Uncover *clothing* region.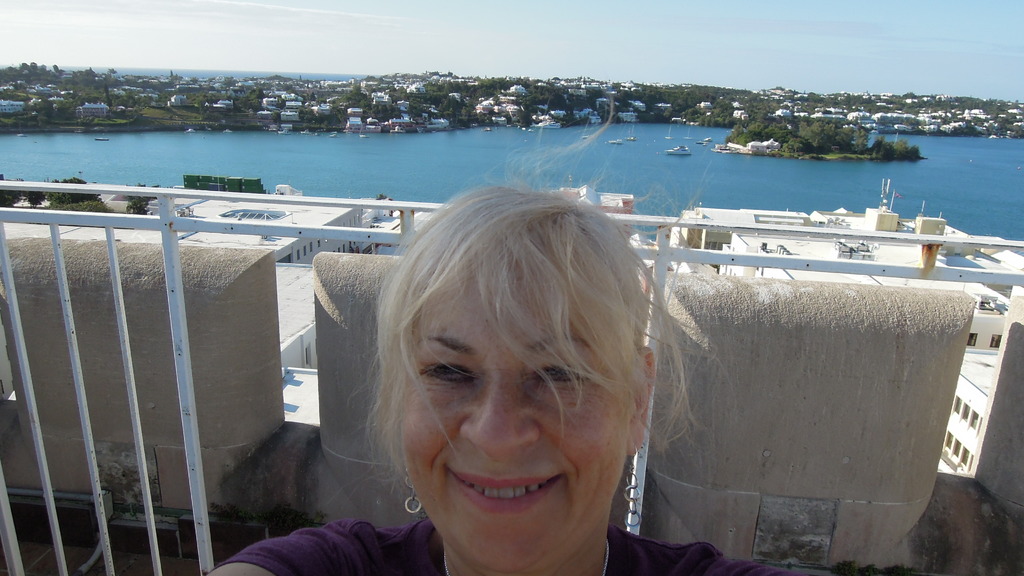
Uncovered: locate(224, 518, 799, 575).
